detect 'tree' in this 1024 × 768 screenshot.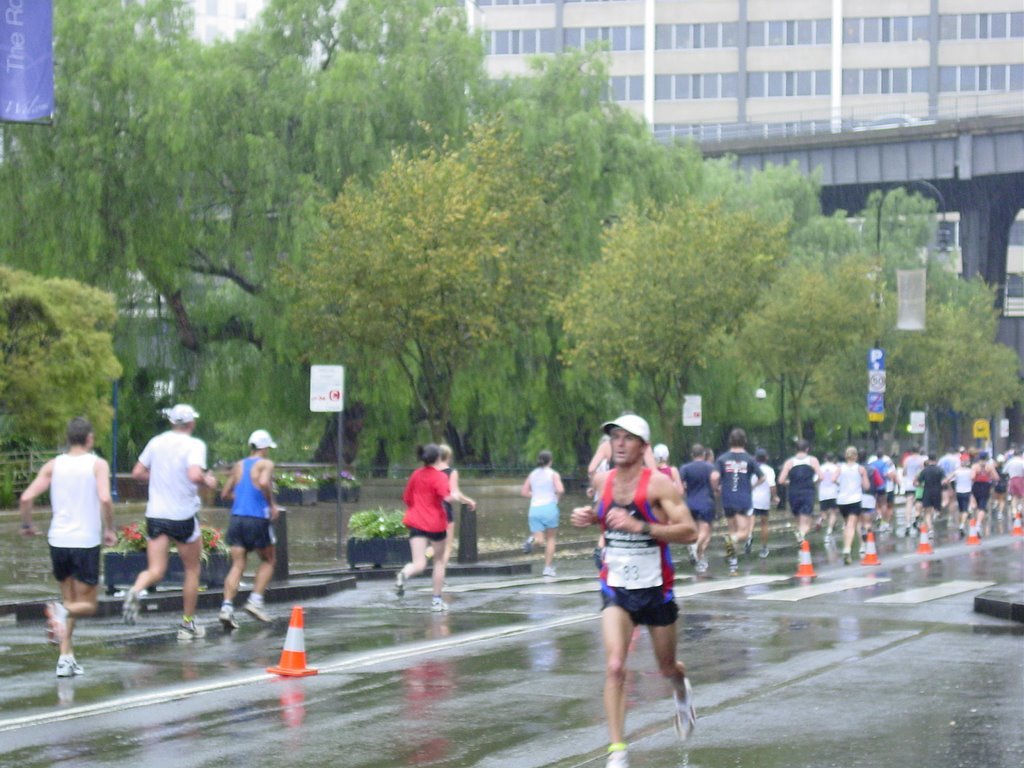
Detection: (887, 242, 1020, 453).
